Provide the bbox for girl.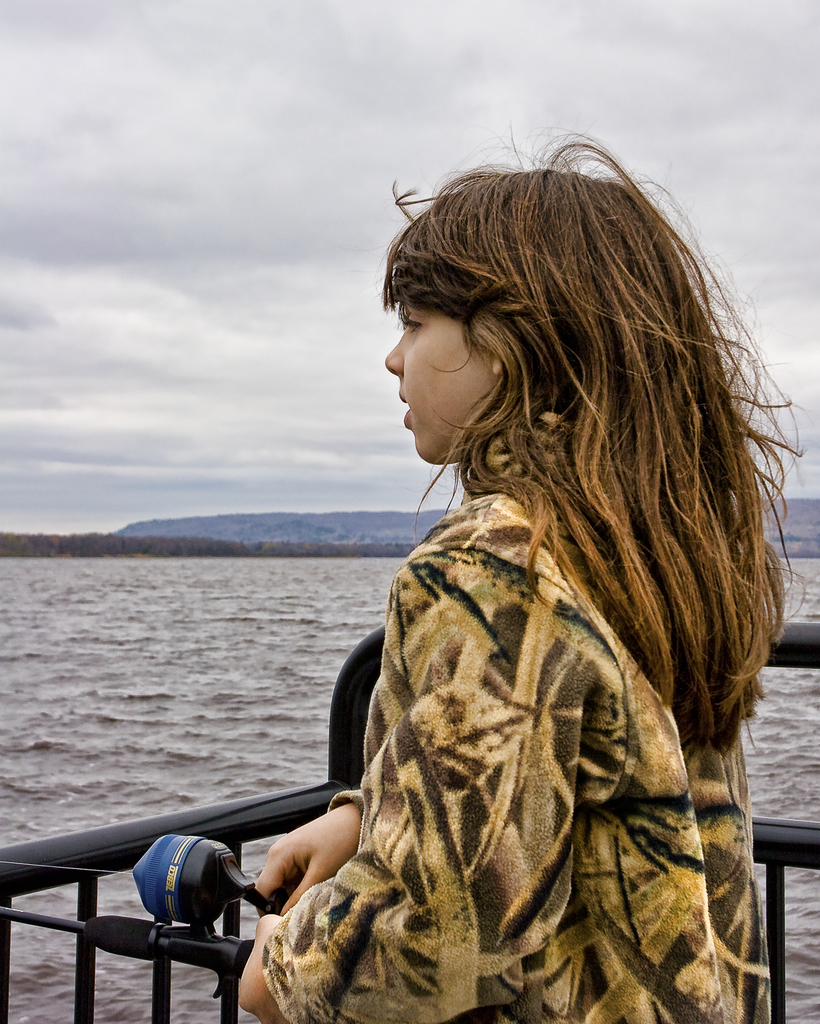
[233,114,819,1023].
